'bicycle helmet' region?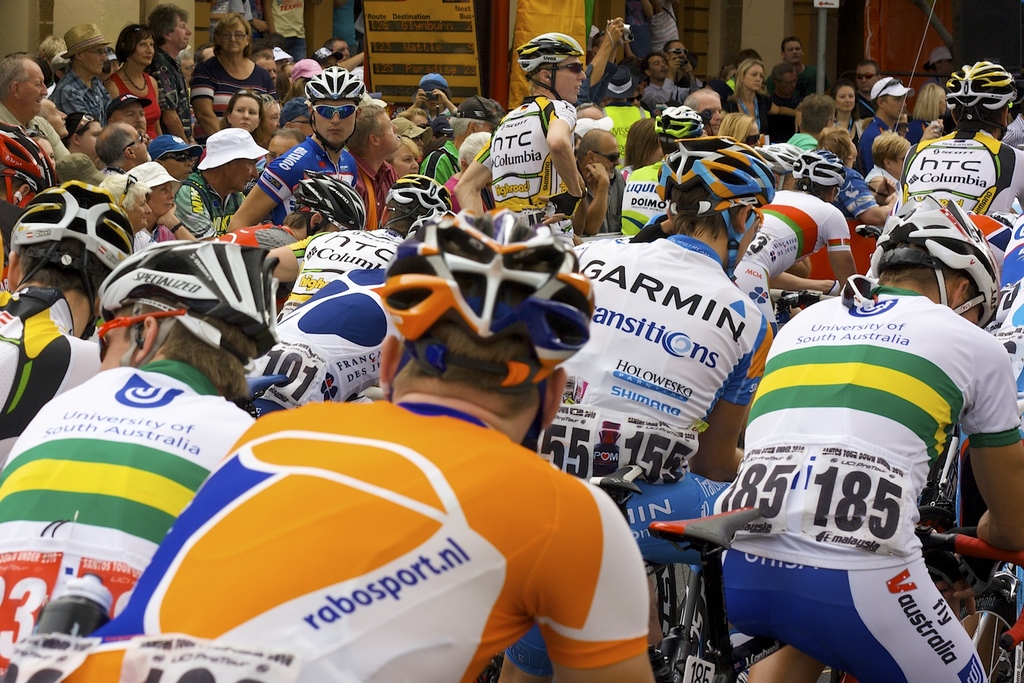
[left=3, top=118, right=58, bottom=210]
